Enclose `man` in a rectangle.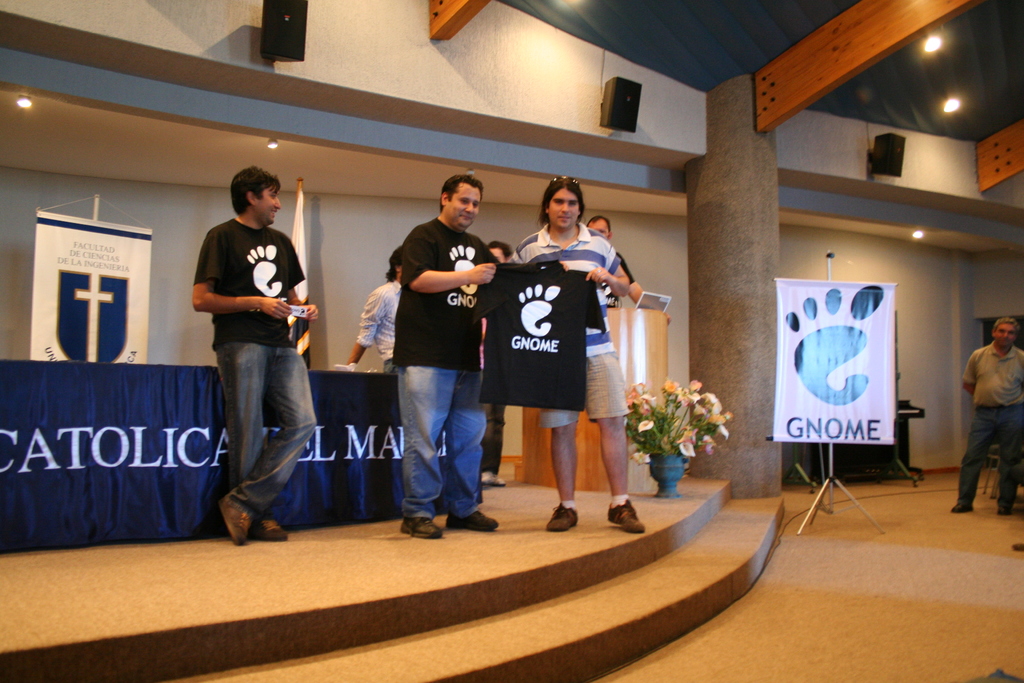
[332,245,406,373].
